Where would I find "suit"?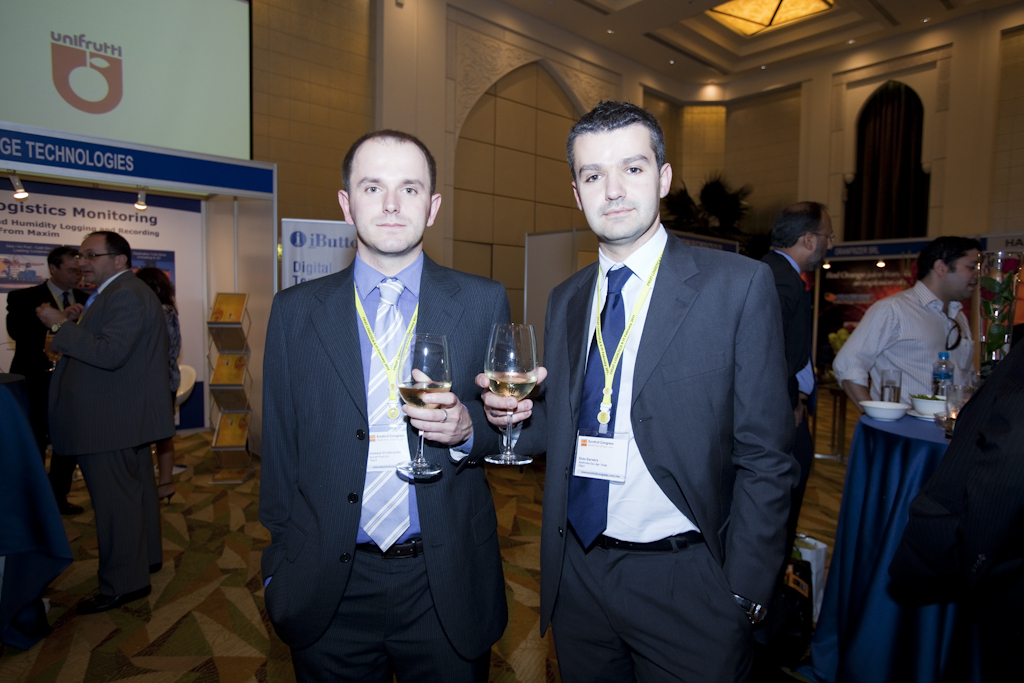
At x1=46 y1=271 x2=173 y2=593.
